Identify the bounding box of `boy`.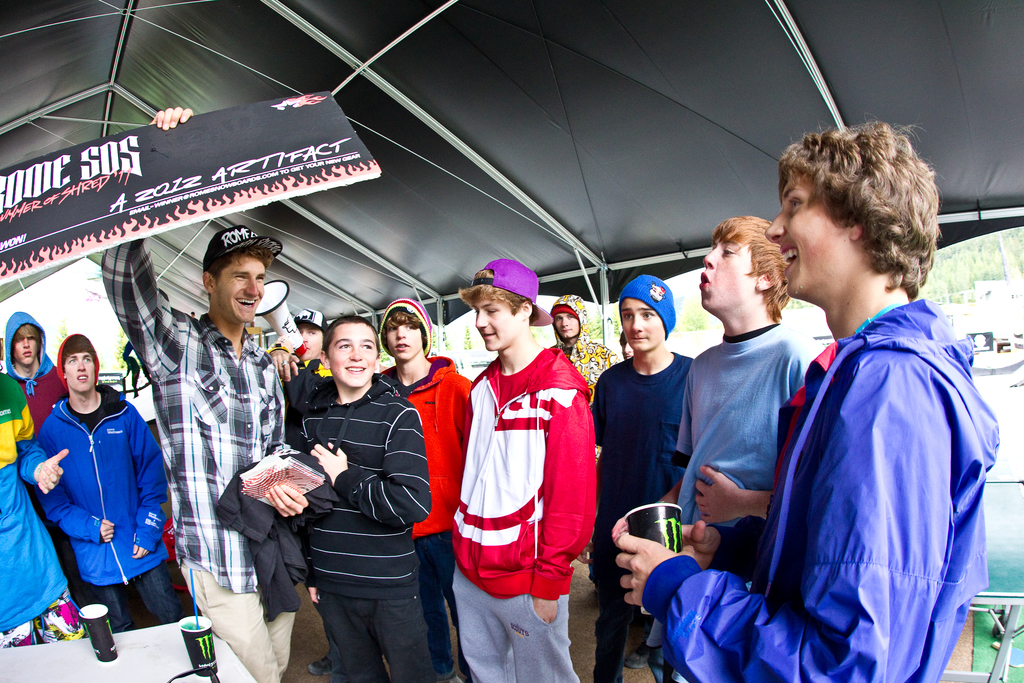
<bbox>446, 257, 606, 682</bbox>.
